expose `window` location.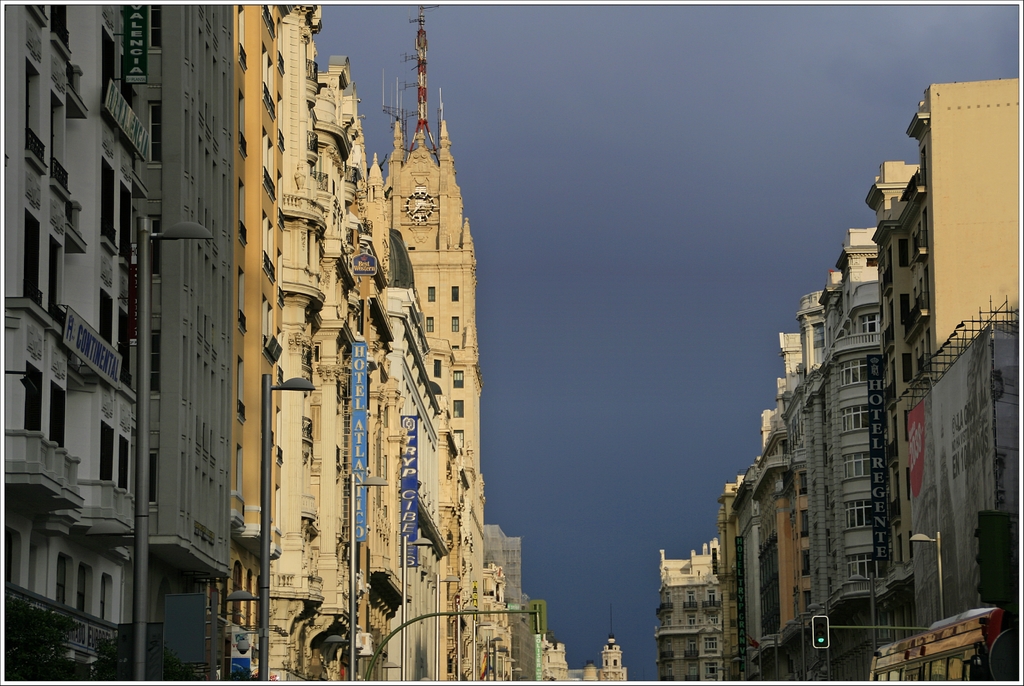
Exposed at BBox(104, 24, 115, 130).
